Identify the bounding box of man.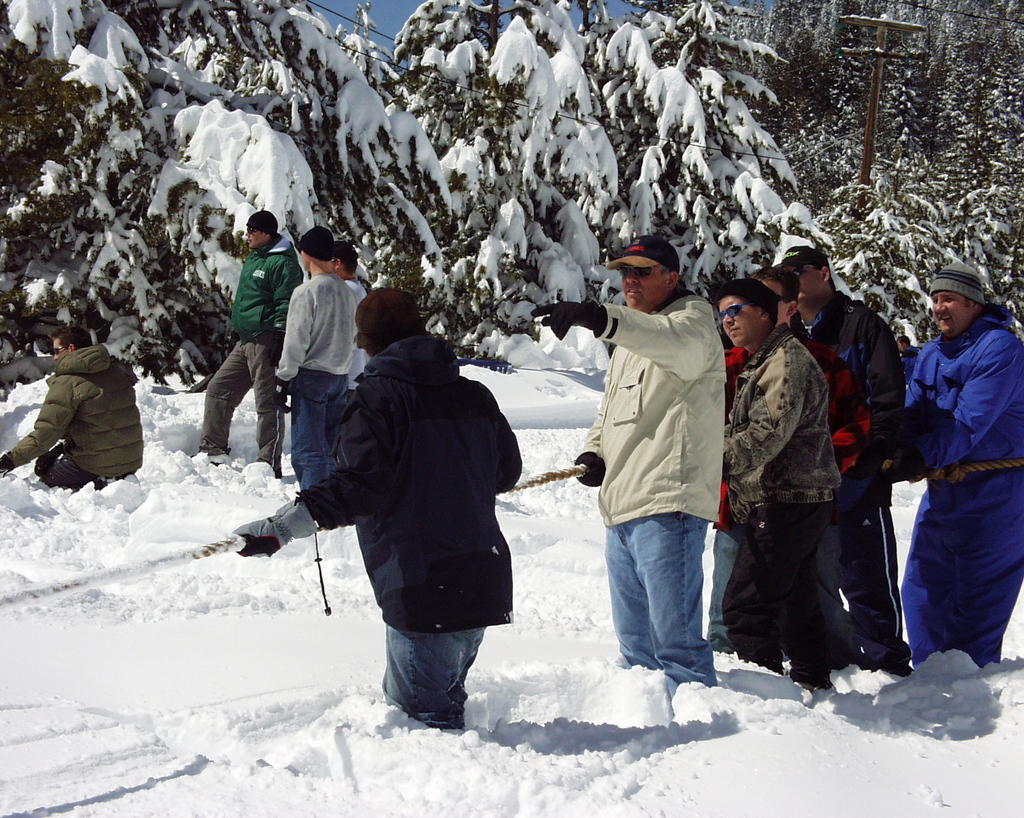
bbox=[231, 285, 522, 732].
